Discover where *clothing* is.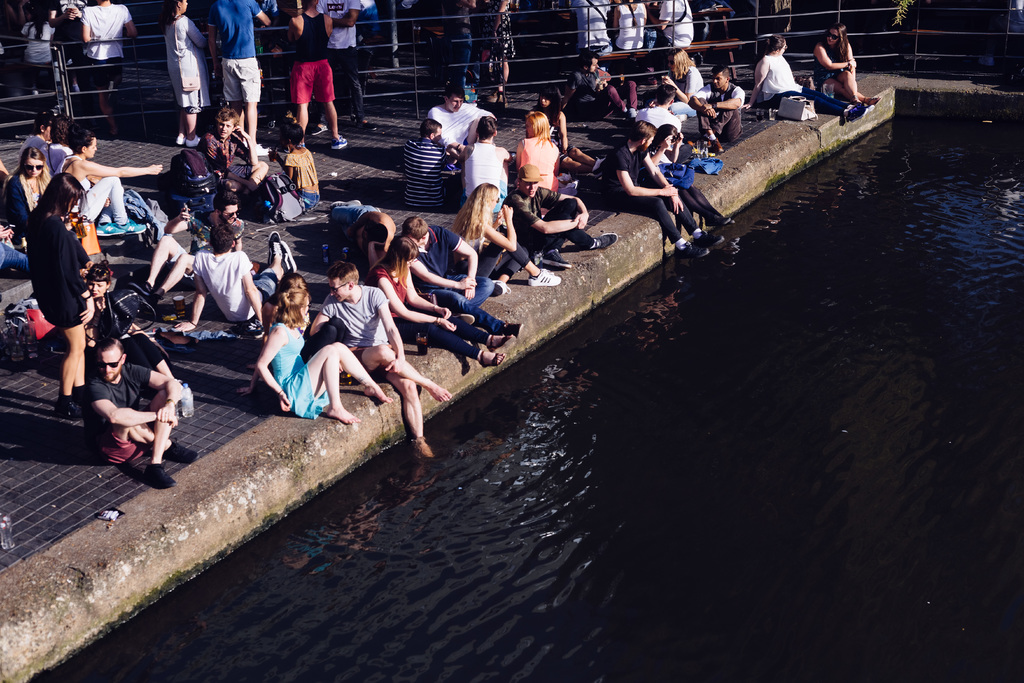
Discovered at 426,104,487,147.
